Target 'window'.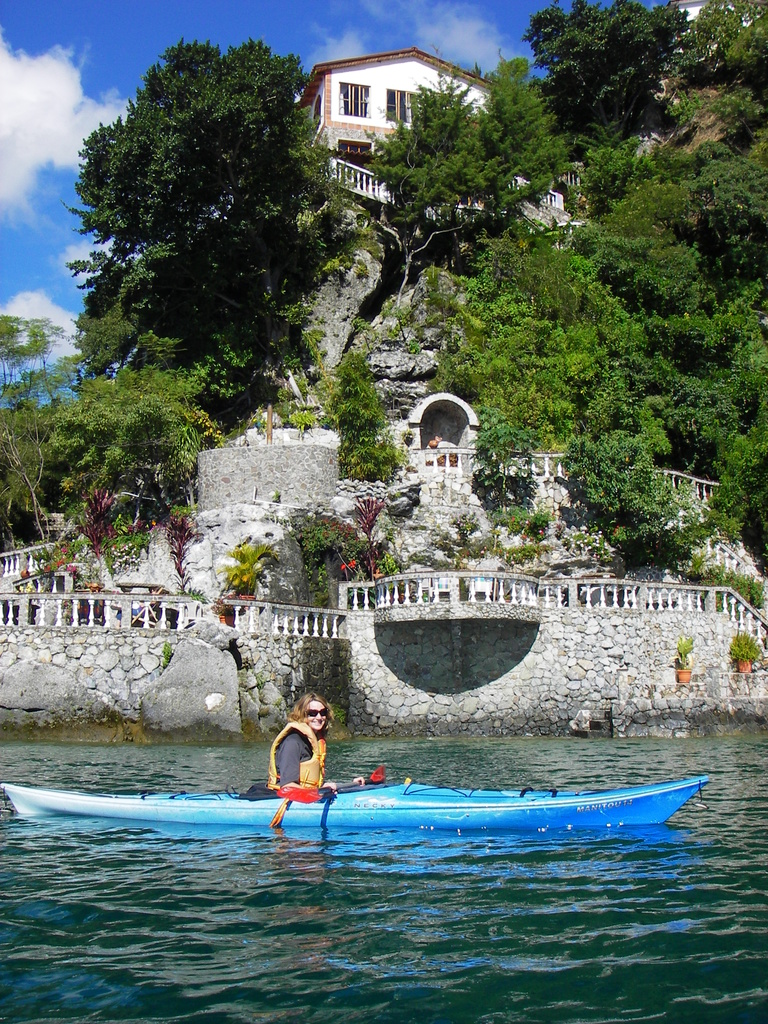
Target region: region(385, 90, 429, 127).
